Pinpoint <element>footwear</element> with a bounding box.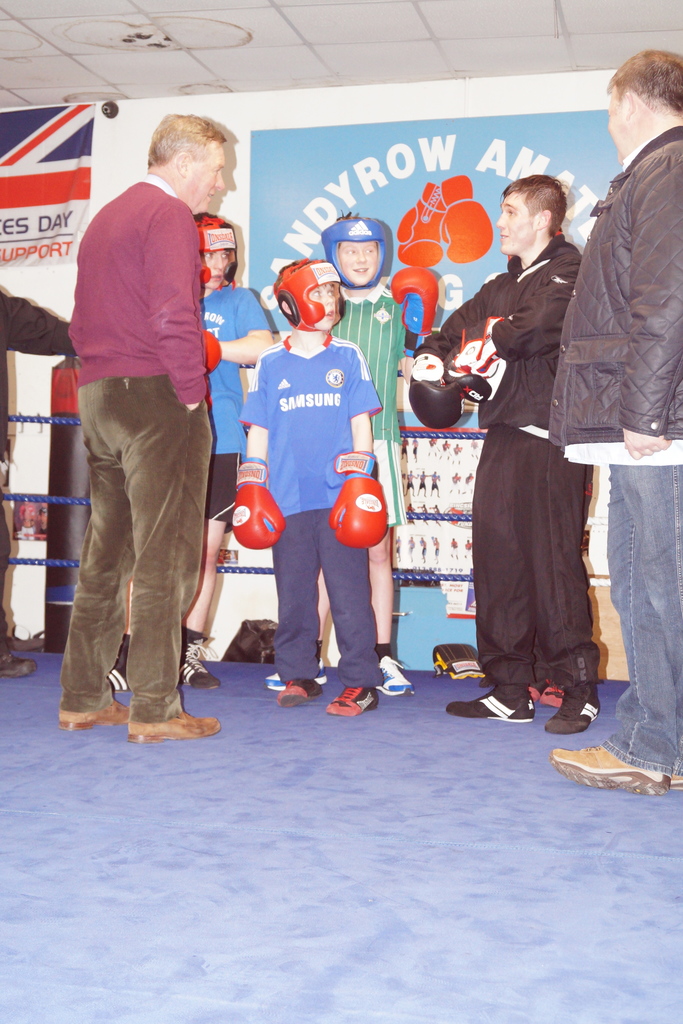
l=69, t=688, r=122, b=732.
